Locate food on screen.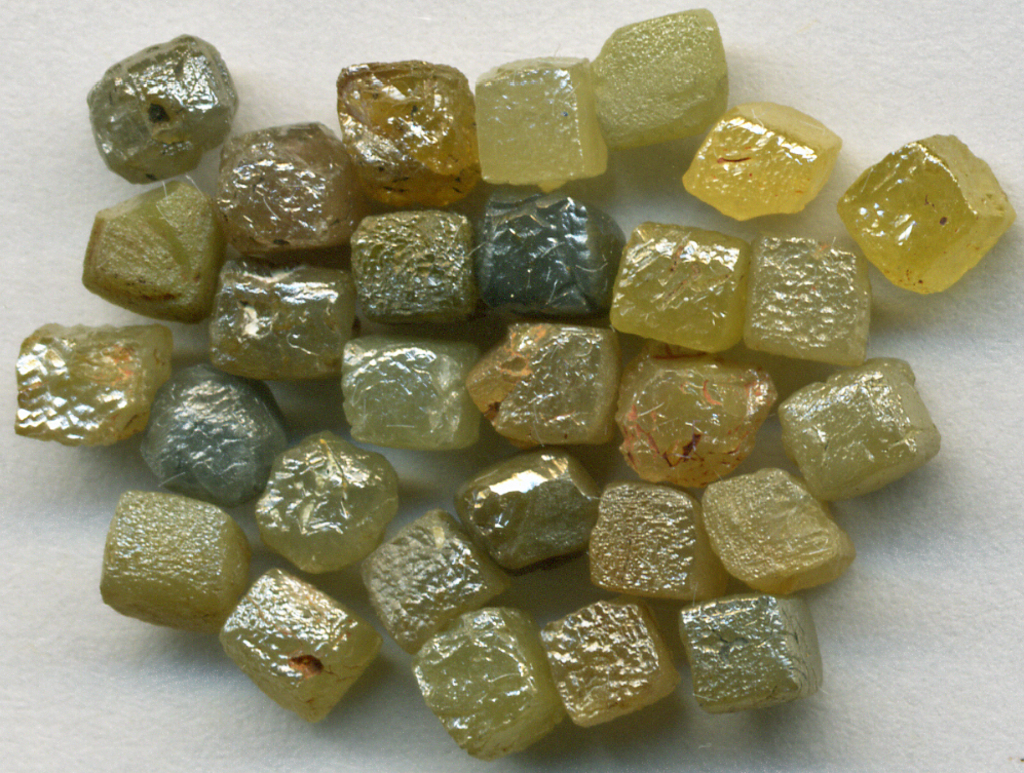
On screen at detection(15, 318, 174, 456).
